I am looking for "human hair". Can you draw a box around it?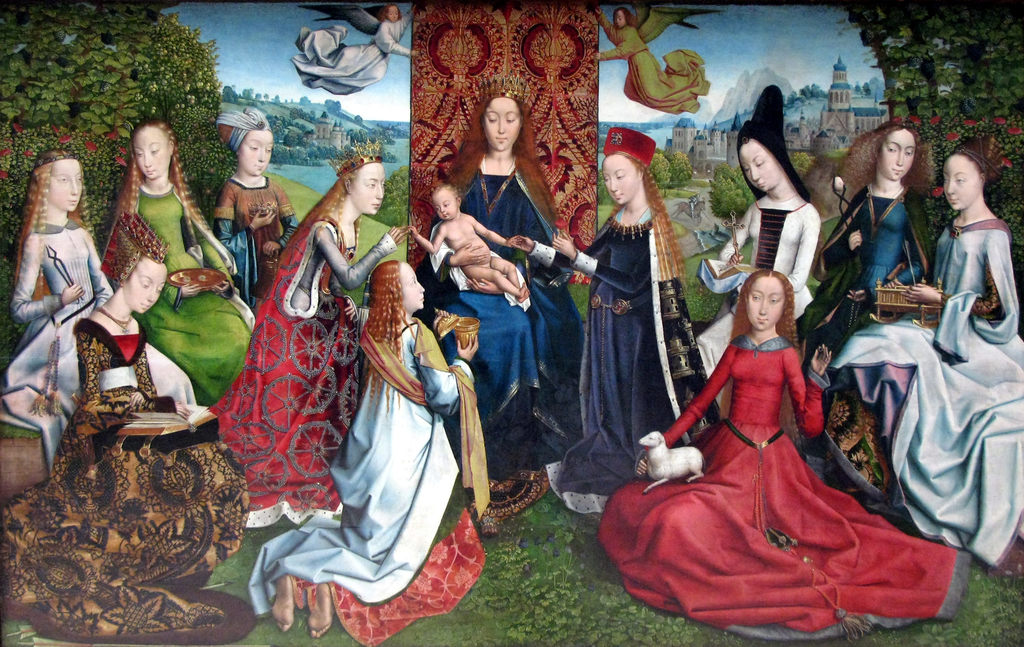
Sure, the bounding box is [x1=448, y1=92, x2=557, y2=225].
